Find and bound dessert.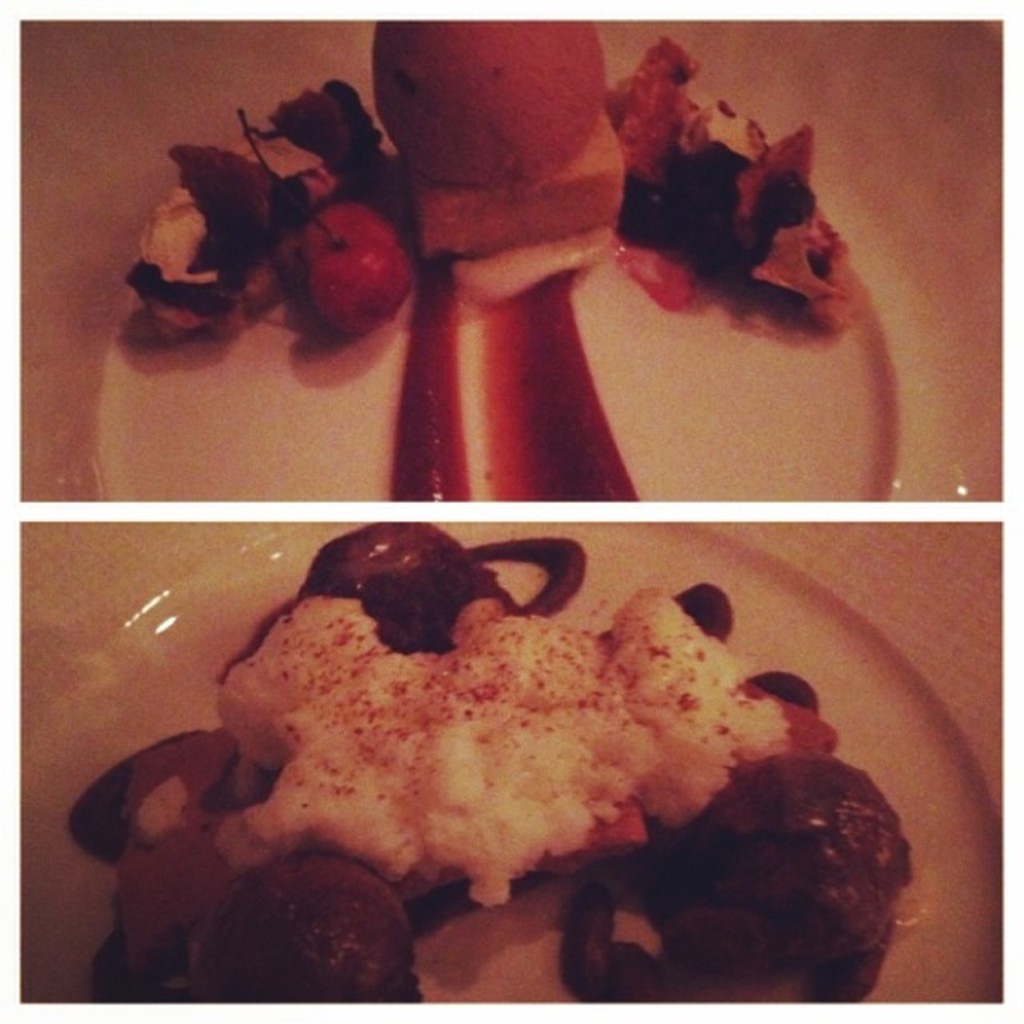
Bound: [54, 499, 878, 1023].
